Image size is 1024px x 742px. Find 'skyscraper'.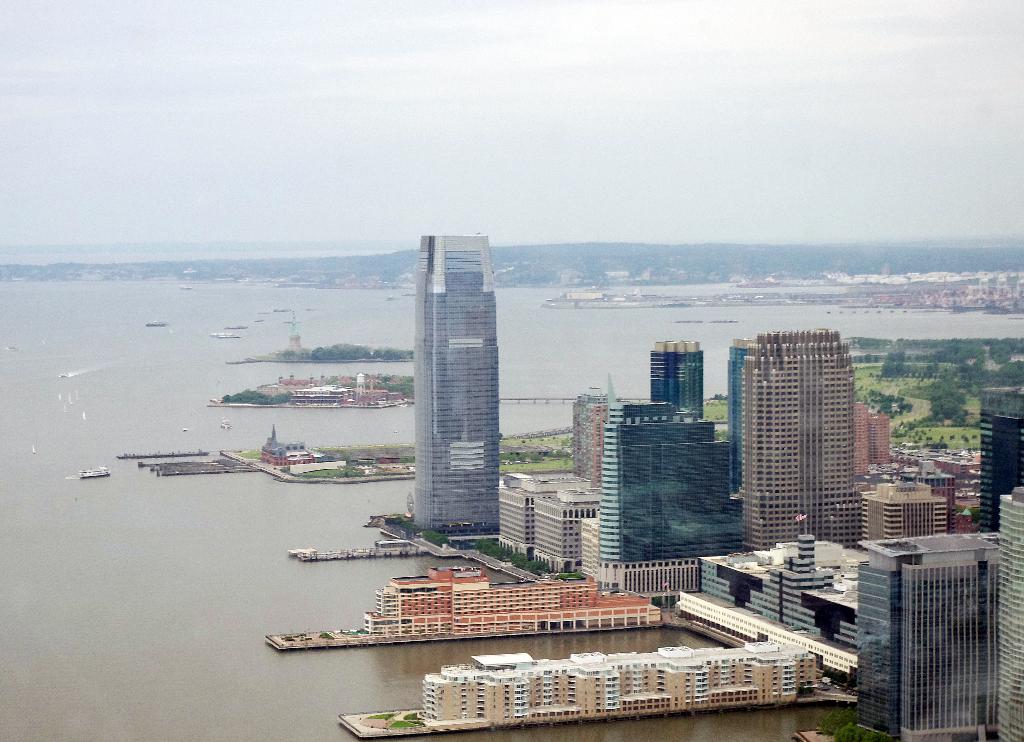
{"left": 742, "top": 329, "right": 873, "bottom": 549}.
